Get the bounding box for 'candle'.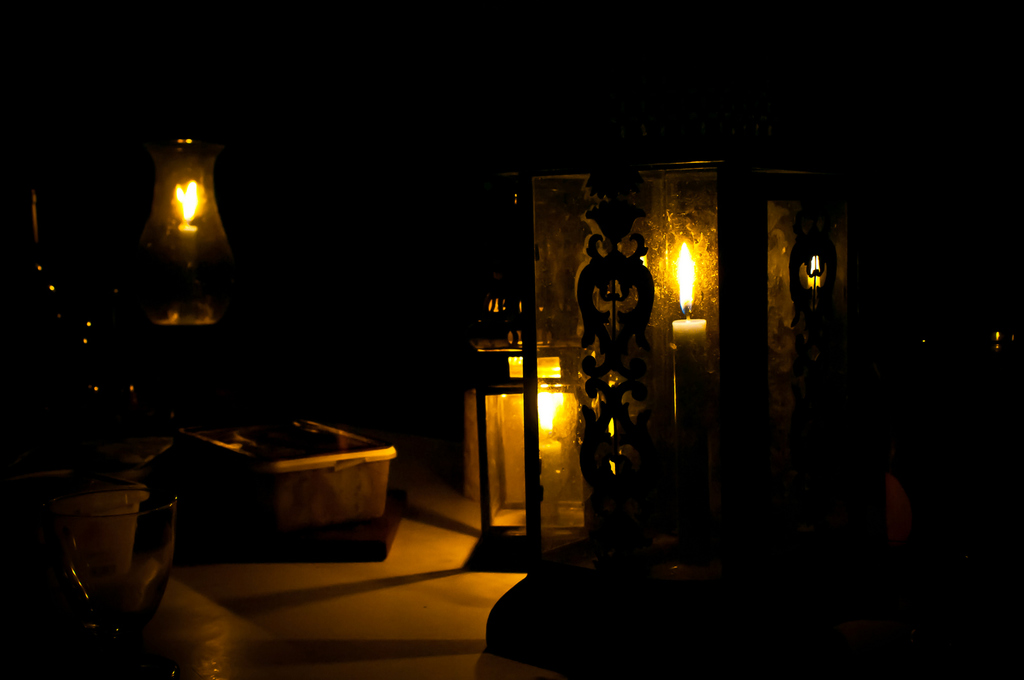
673, 238, 705, 563.
